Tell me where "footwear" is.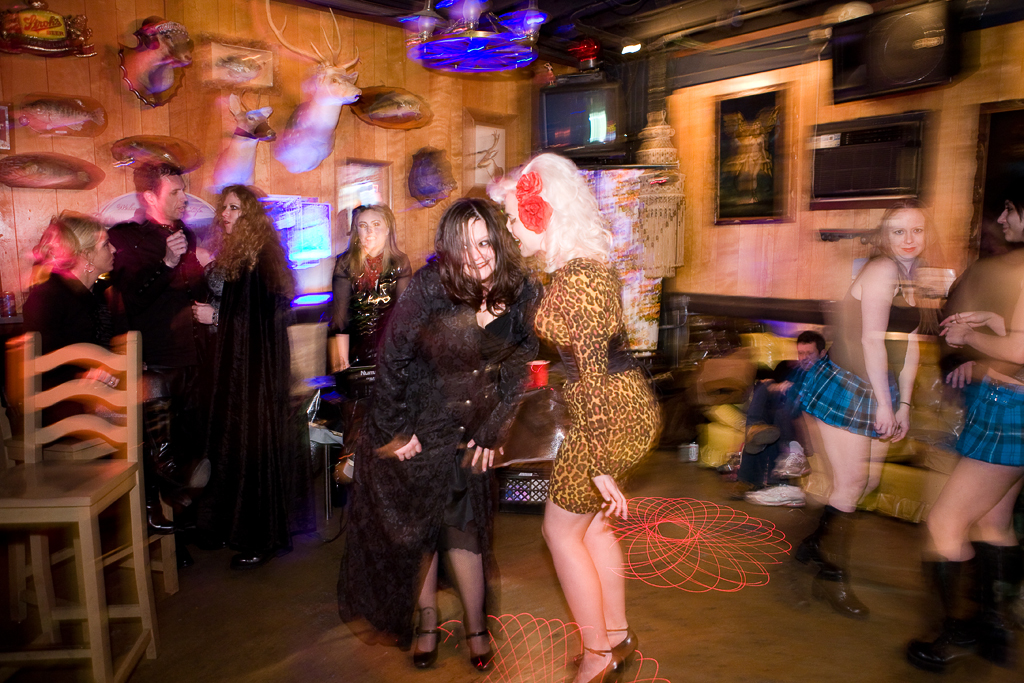
"footwear" is at locate(812, 519, 869, 624).
